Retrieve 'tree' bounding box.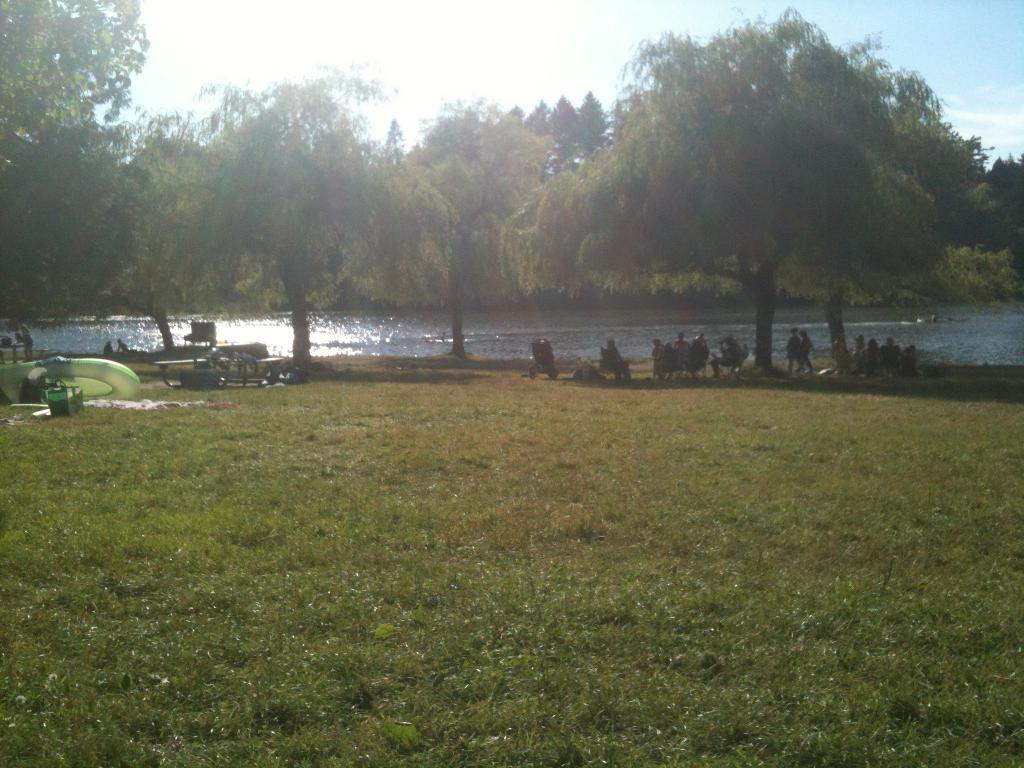
Bounding box: [479,61,620,176].
